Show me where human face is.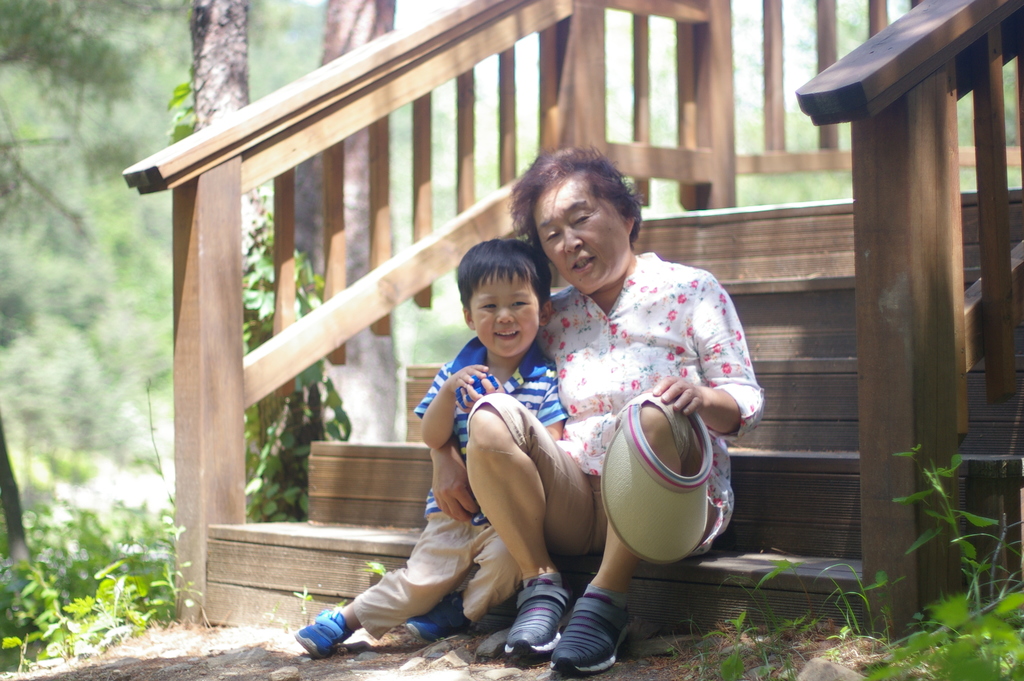
human face is at left=468, top=268, right=545, bottom=364.
